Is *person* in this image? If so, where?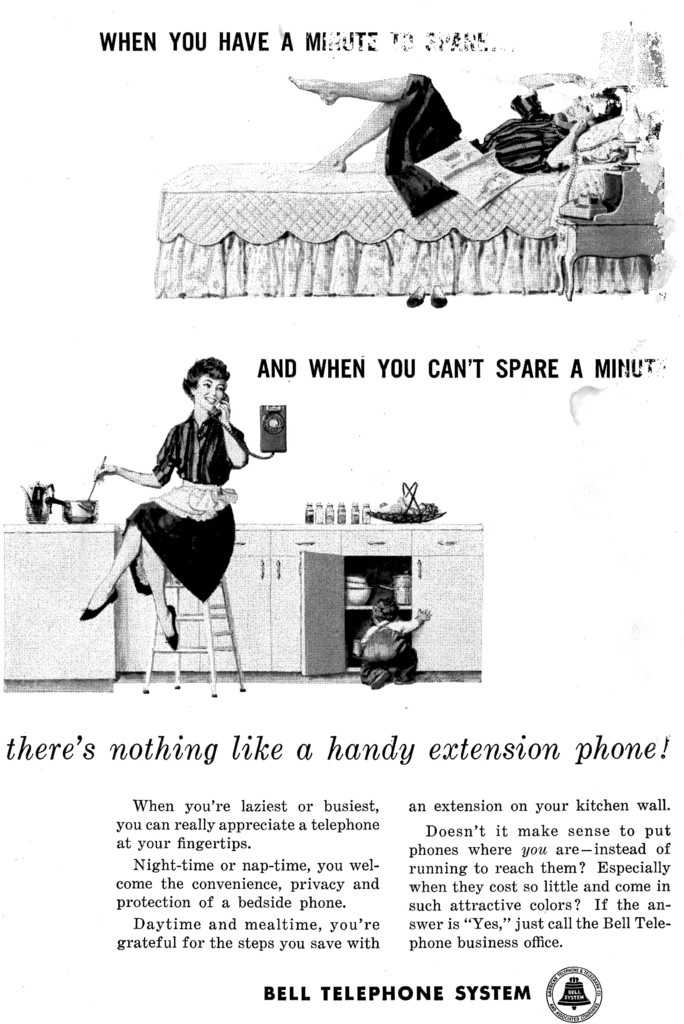
Yes, at bbox=(77, 334, 255, 681).
